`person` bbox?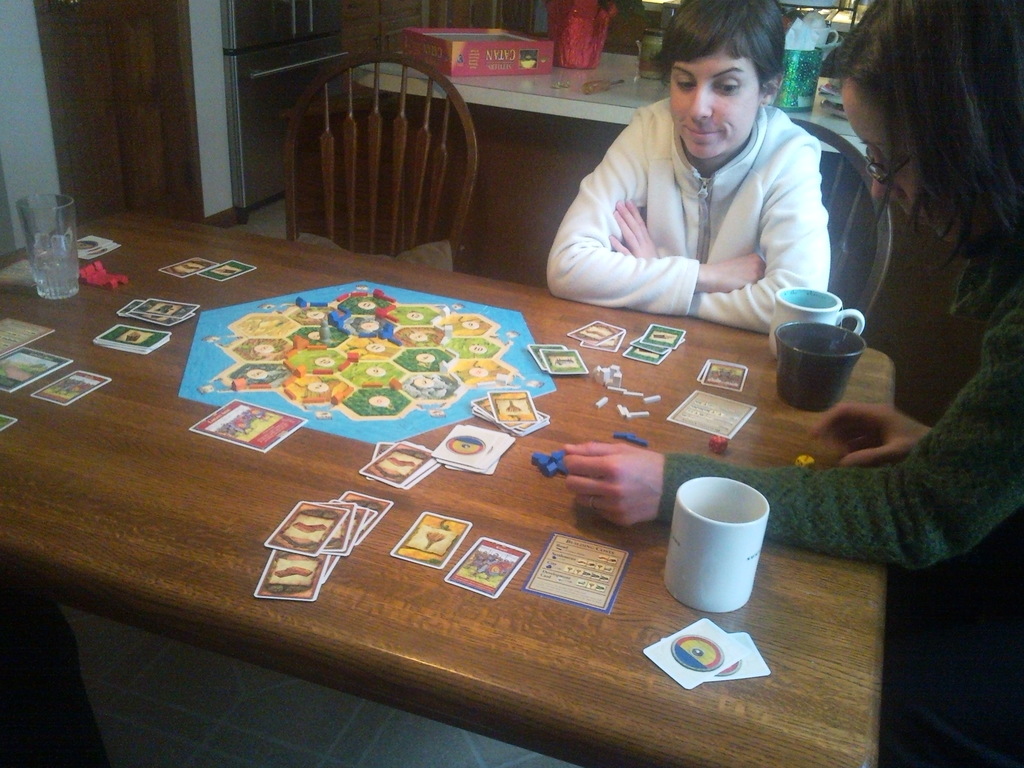
[563, 0, 1023, 765]
